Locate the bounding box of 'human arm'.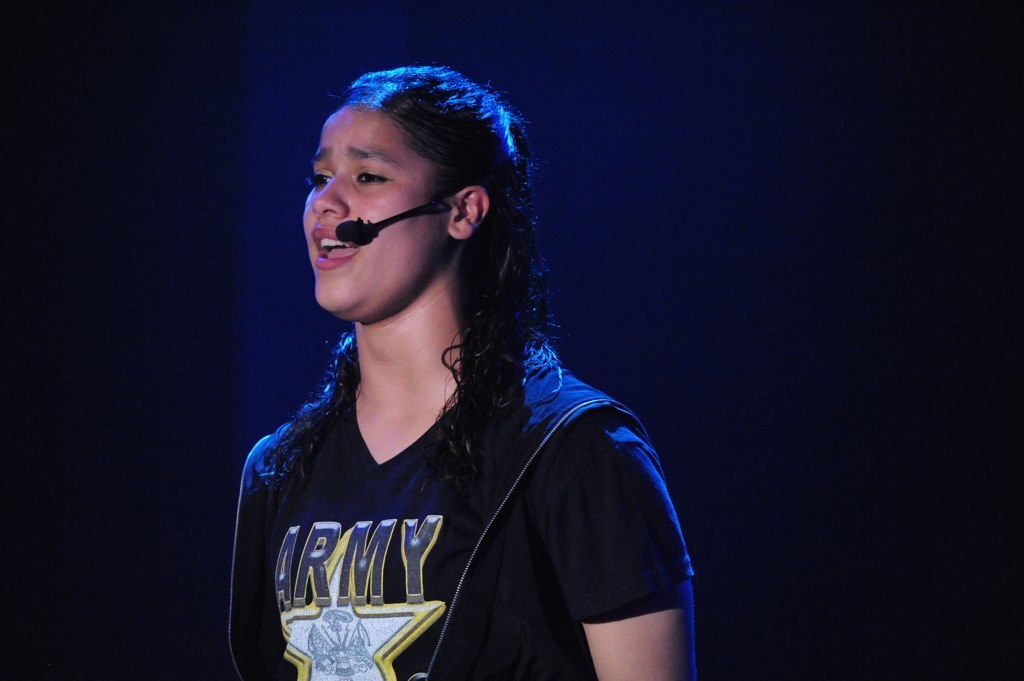
Bounding box: [580,448,690,664].
